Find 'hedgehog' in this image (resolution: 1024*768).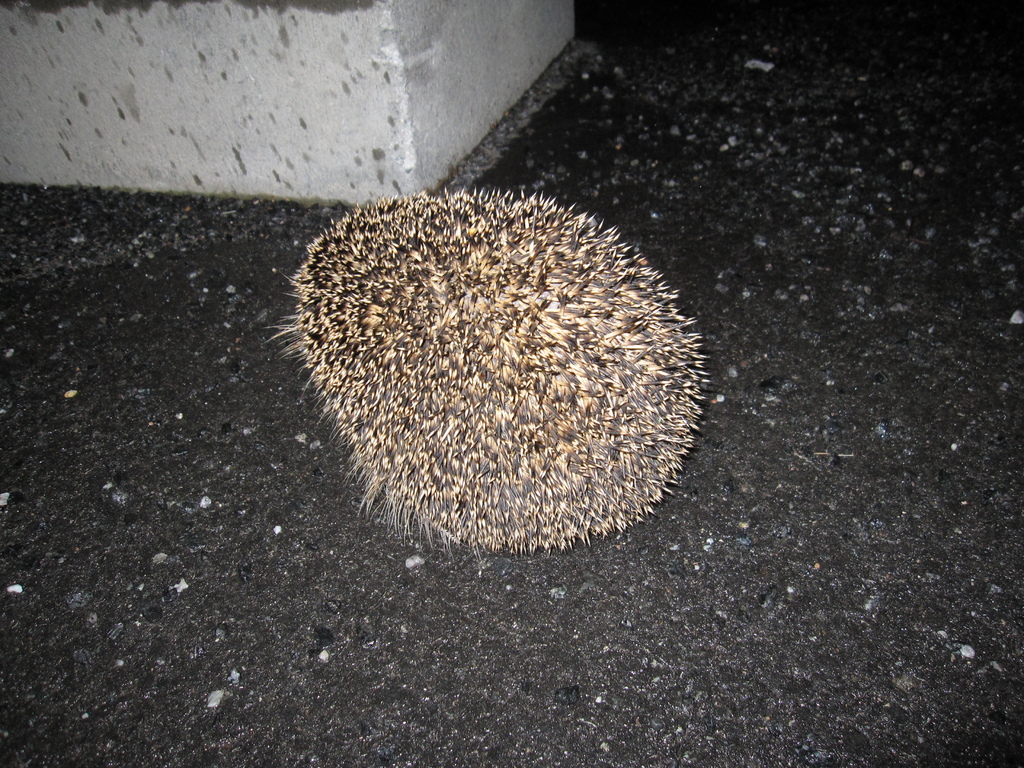
detection(262, 185, 714, 558).
